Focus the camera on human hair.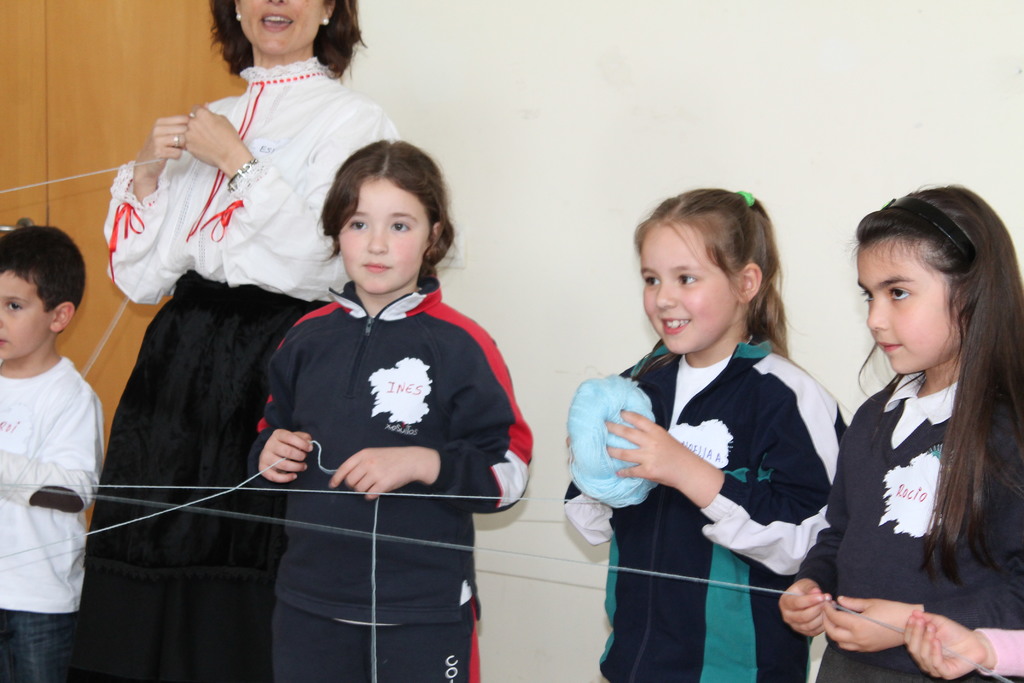
Focus region: box(308, 138, 467, 278).
